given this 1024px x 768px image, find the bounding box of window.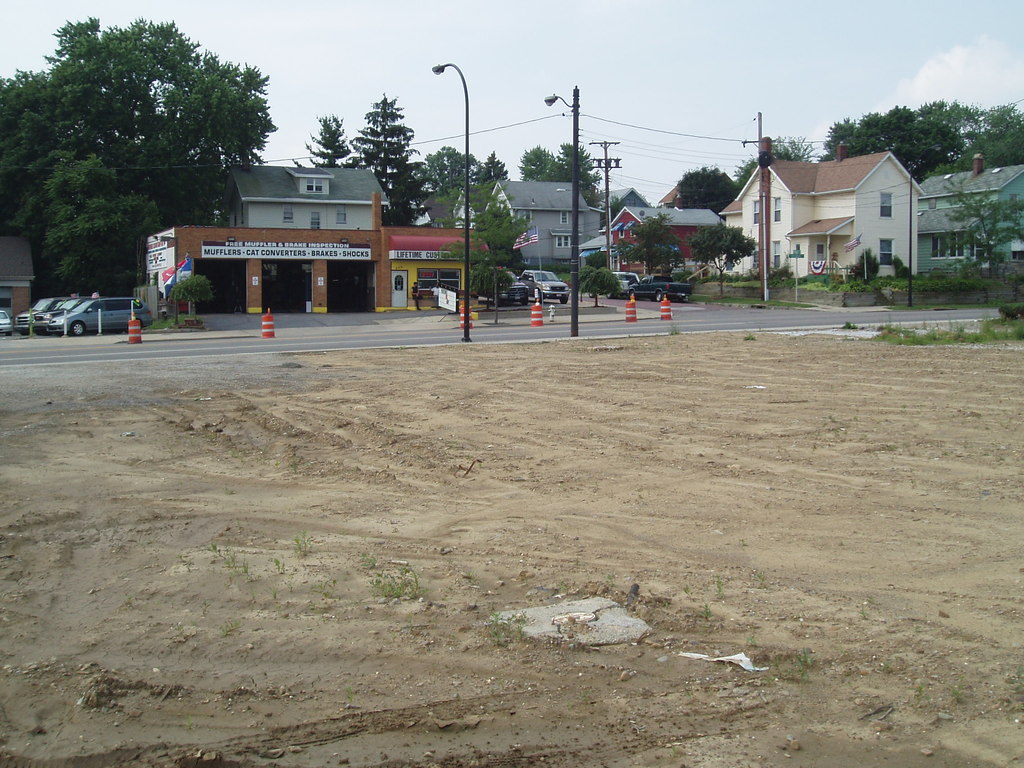
[left=772, top=193, right=777, bottom=224].
